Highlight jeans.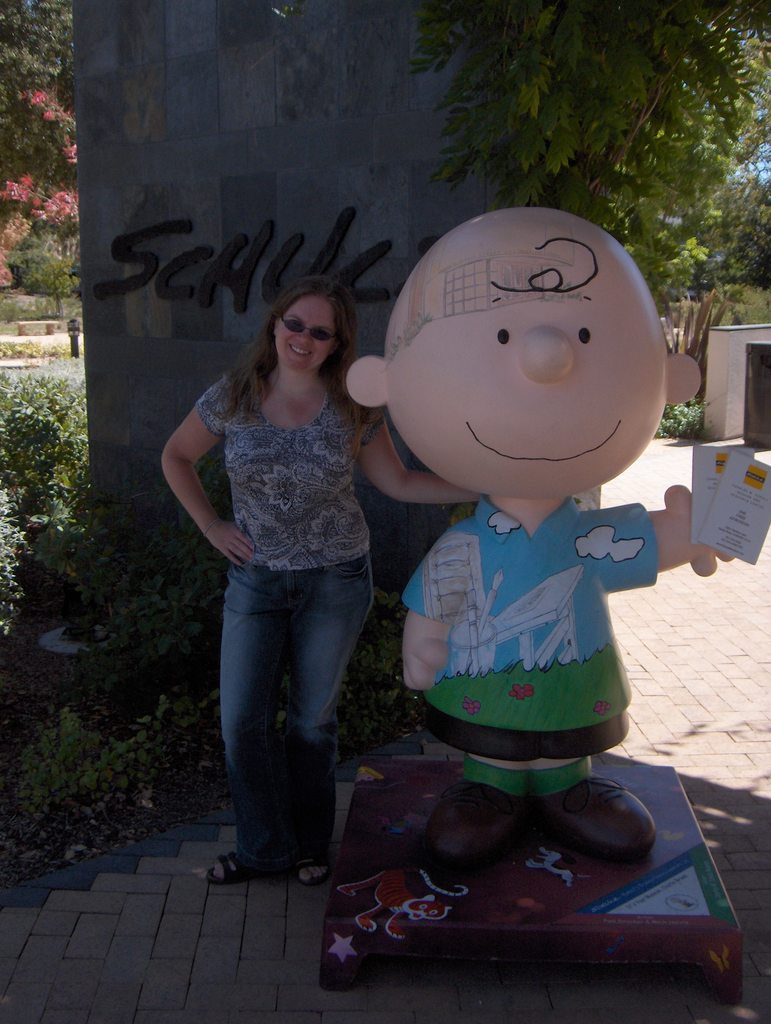
Highlighted region: <box>208,545,375,875</box>.
